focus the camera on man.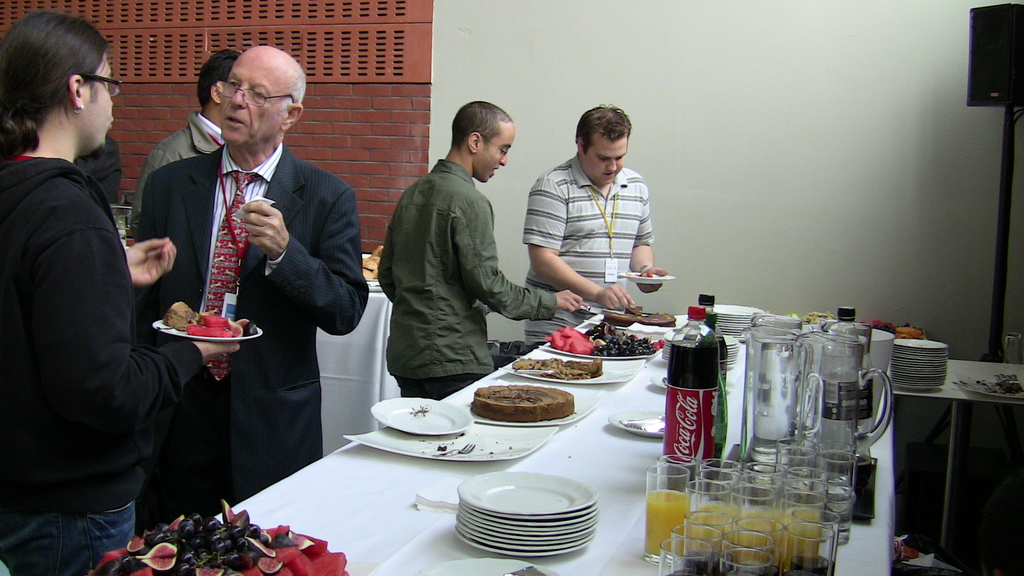
Focus region: select_region(516, 103, 666, 355).
